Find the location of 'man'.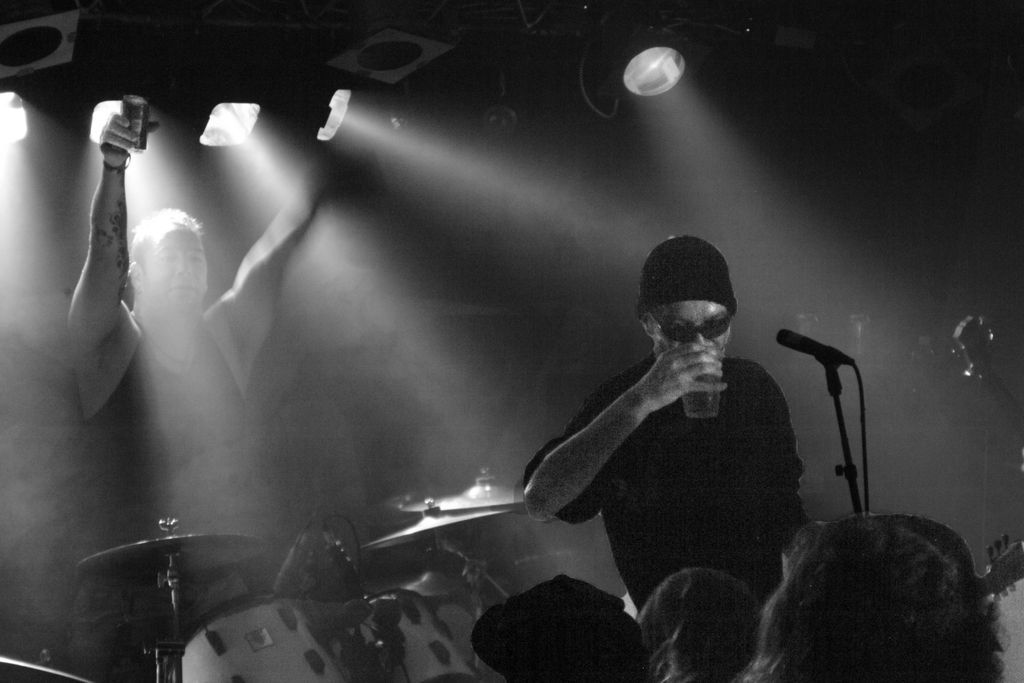
Location: [508, 233, 842, 636].
